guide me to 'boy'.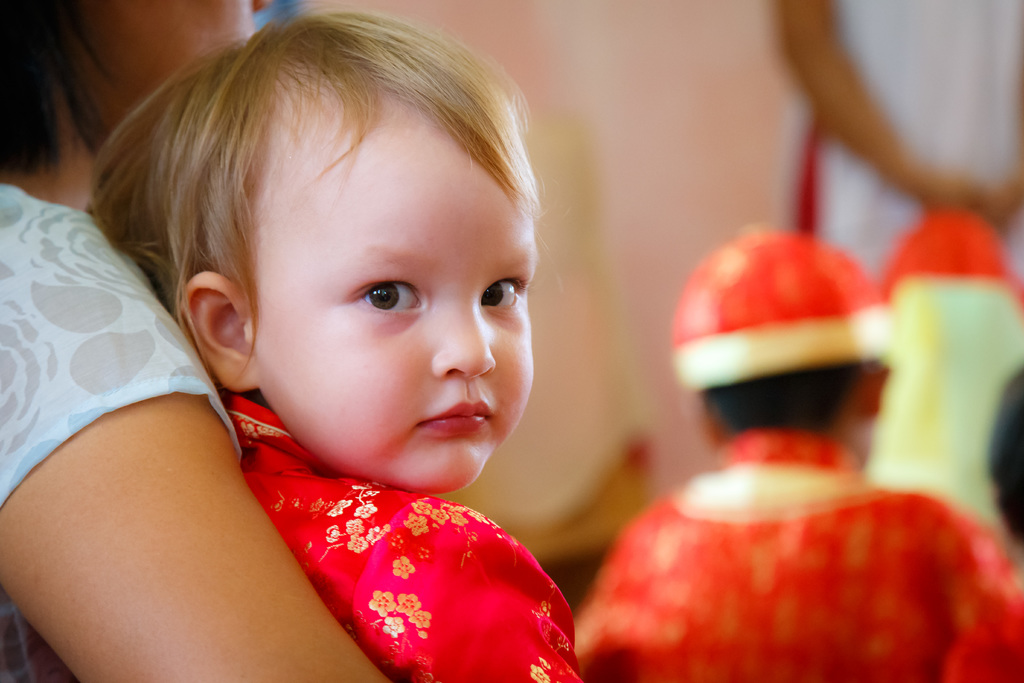
Guidance: detection(84, 13, 586, 682).
